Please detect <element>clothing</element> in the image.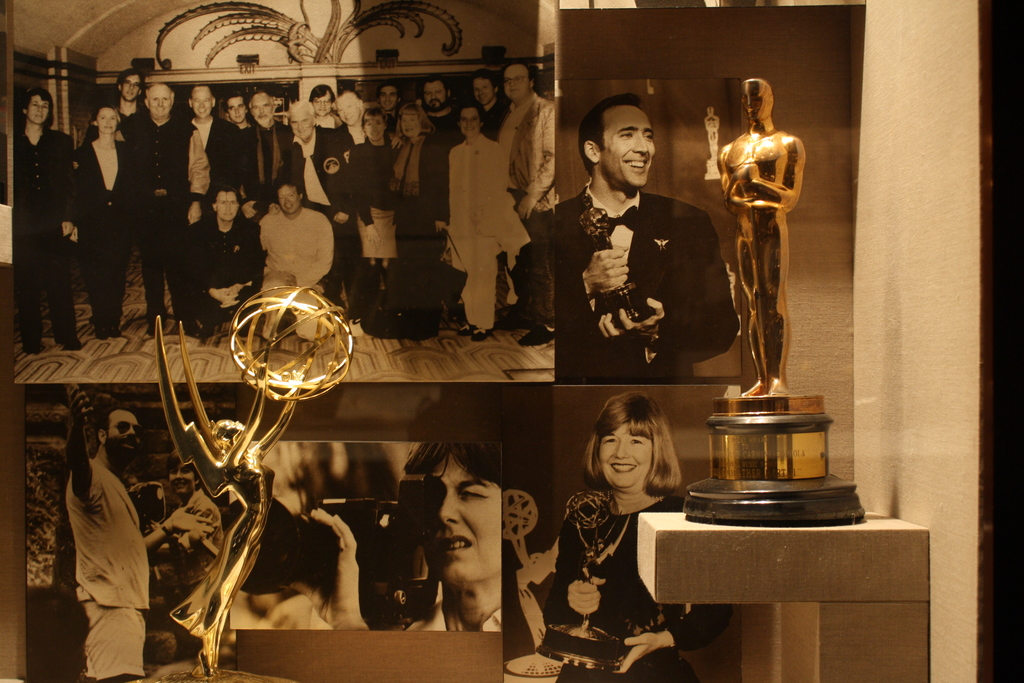
locate(4, 117, 88, 336).
